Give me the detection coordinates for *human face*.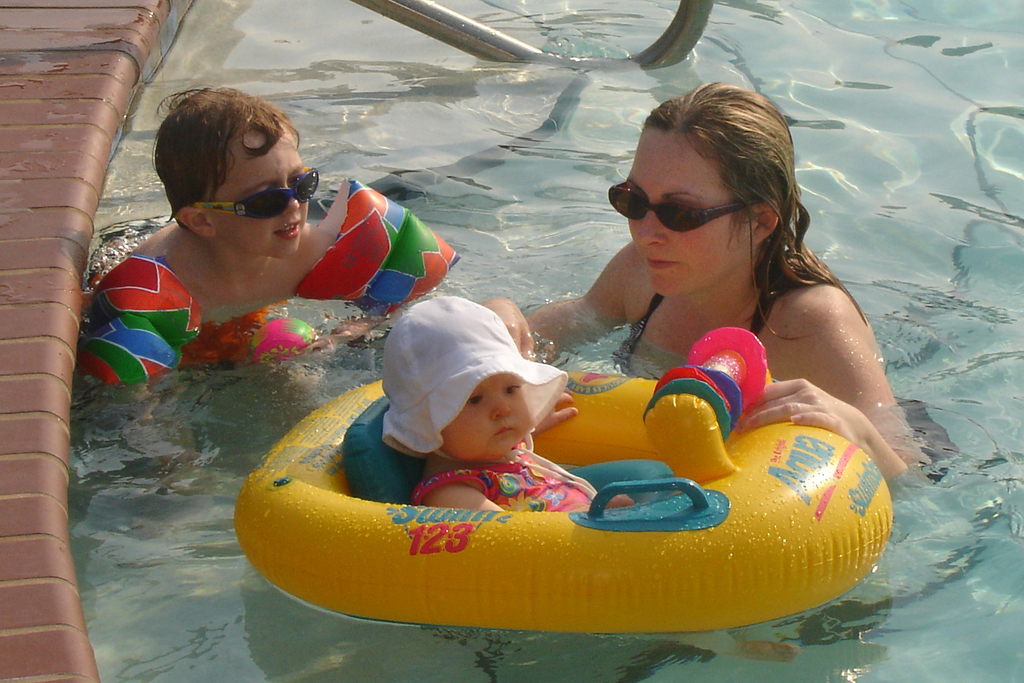
{"left": 206, "top": 125, "right": 308, "bottom": 255}.
